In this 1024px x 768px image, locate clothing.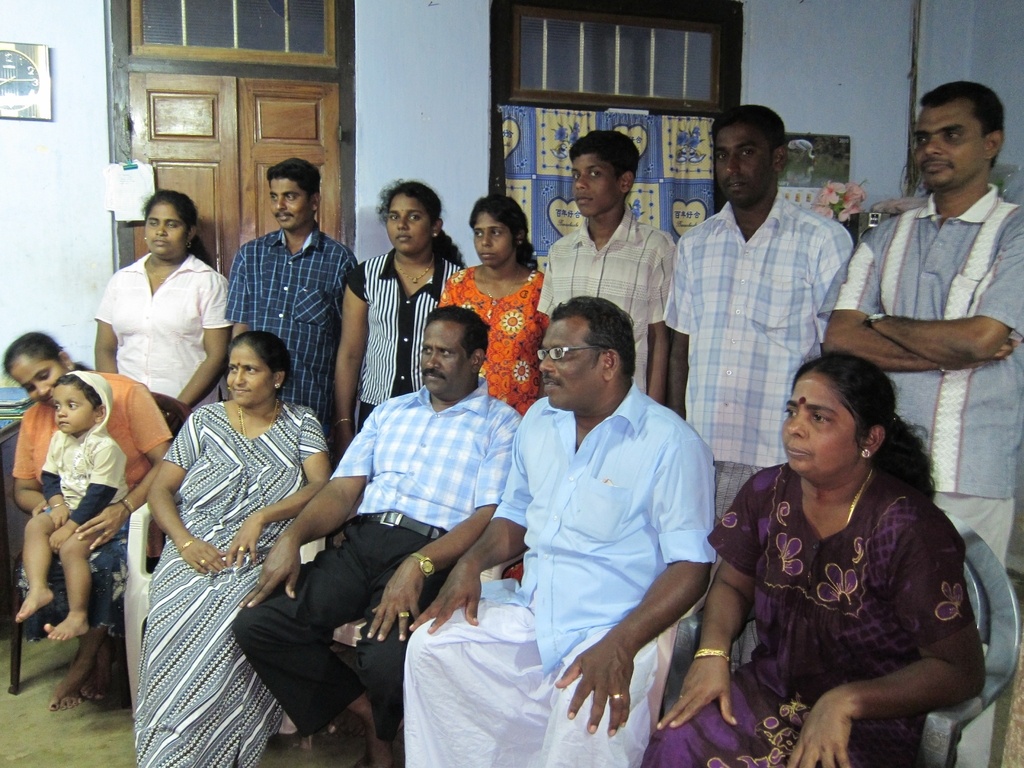
Bounding box: <bbox>138, 397, 321, 758</bbox>.
